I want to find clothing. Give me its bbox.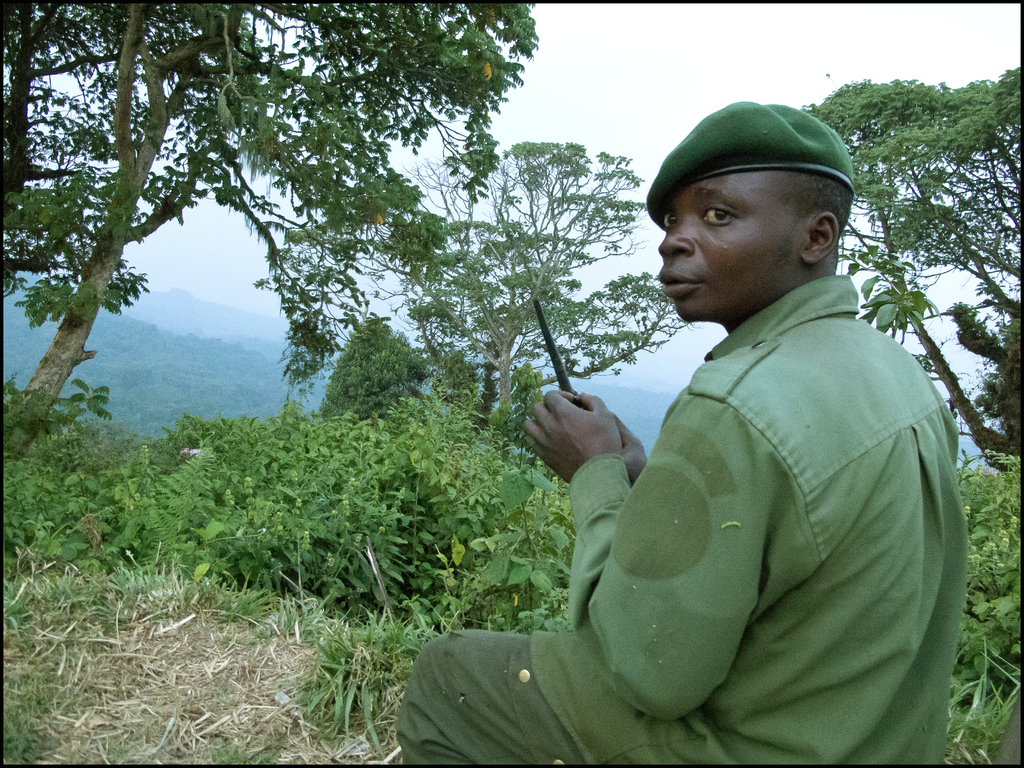
rect(392, 265, 979, 767).
